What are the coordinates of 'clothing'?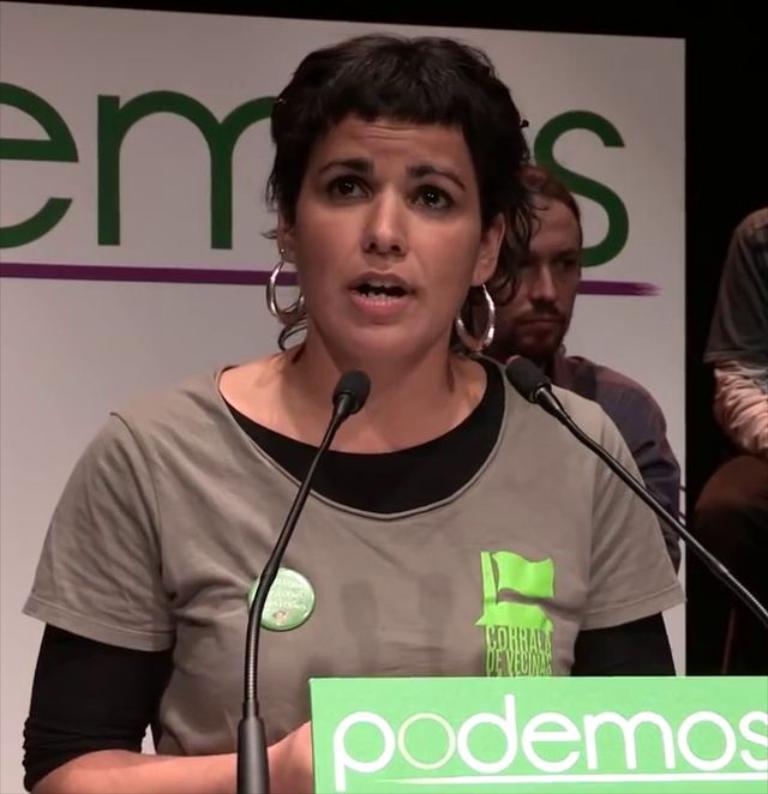
(709, 201, 767, 458).
